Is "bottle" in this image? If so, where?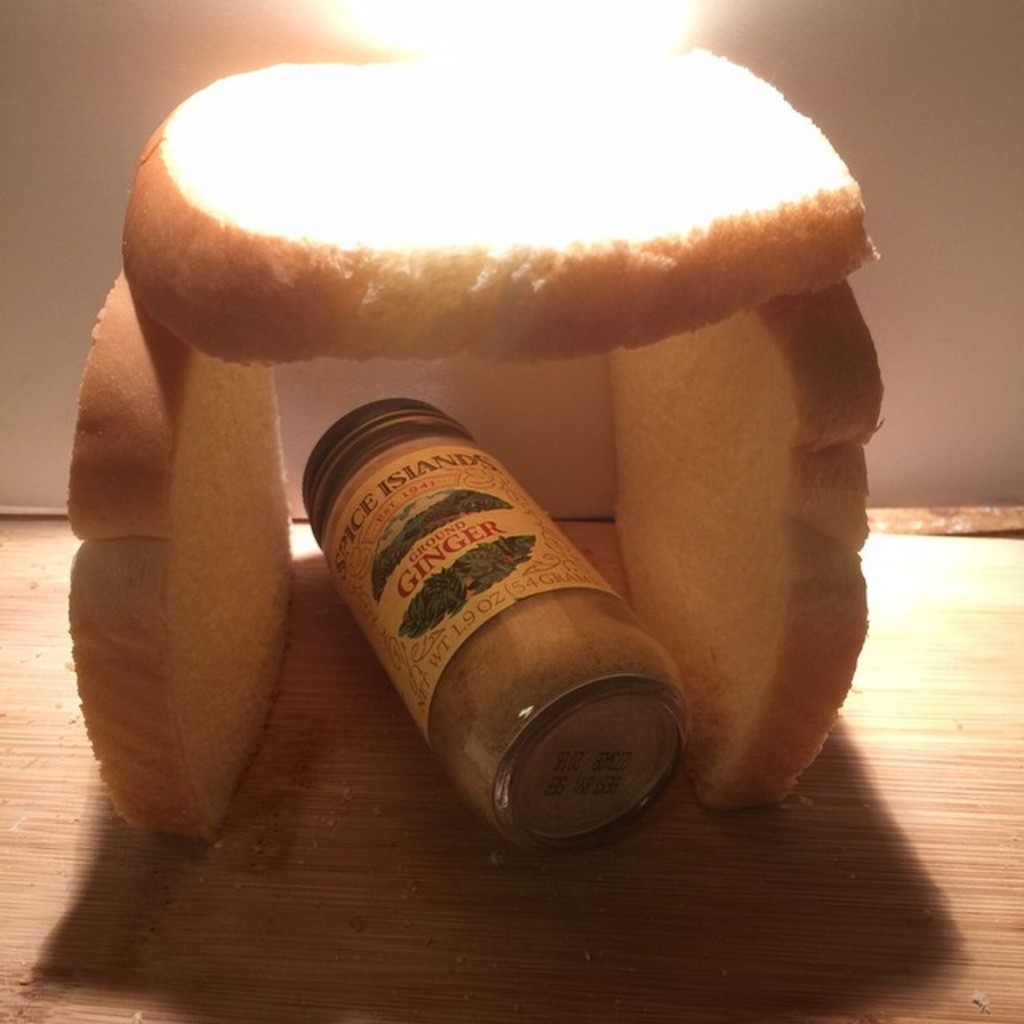
Yes, at region(298, 398, 690, 853).
